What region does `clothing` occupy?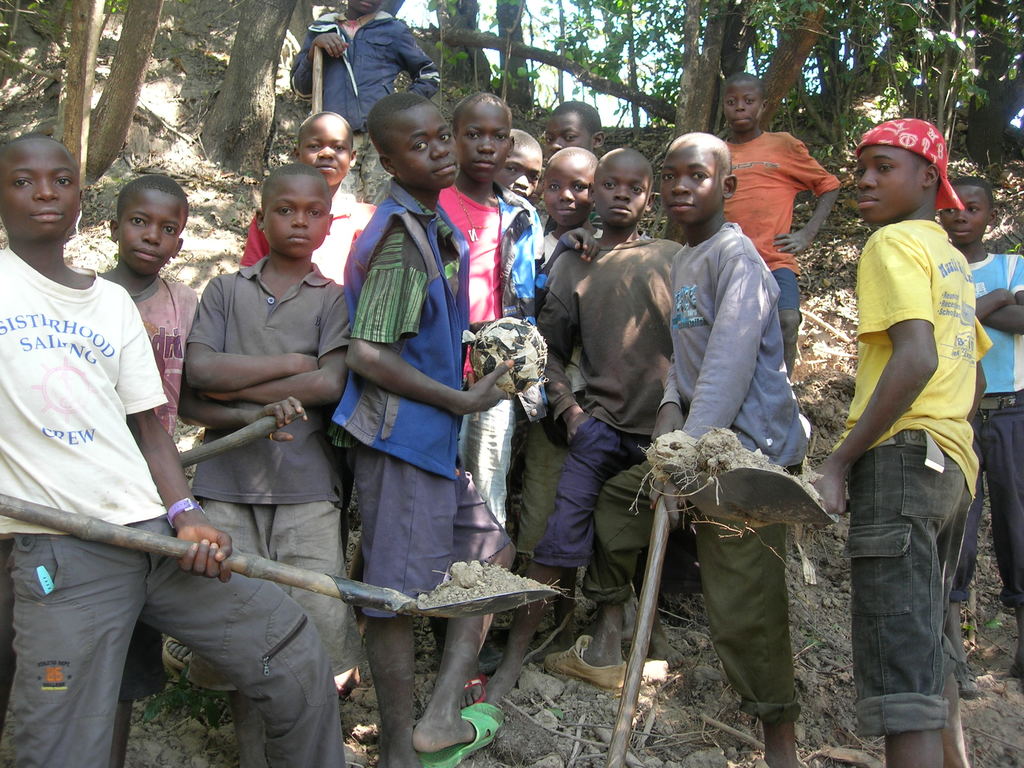
[558,233,680,435].
